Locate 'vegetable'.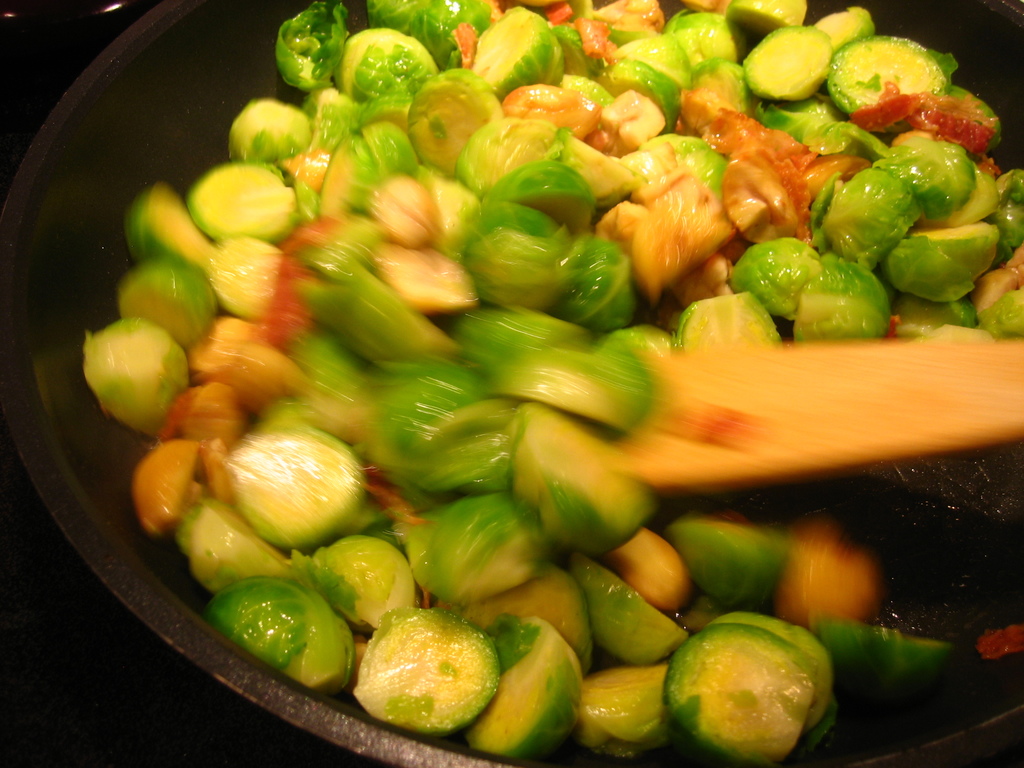
Bounding box: (x1=661, y1=620, x2=817, y2=767).
